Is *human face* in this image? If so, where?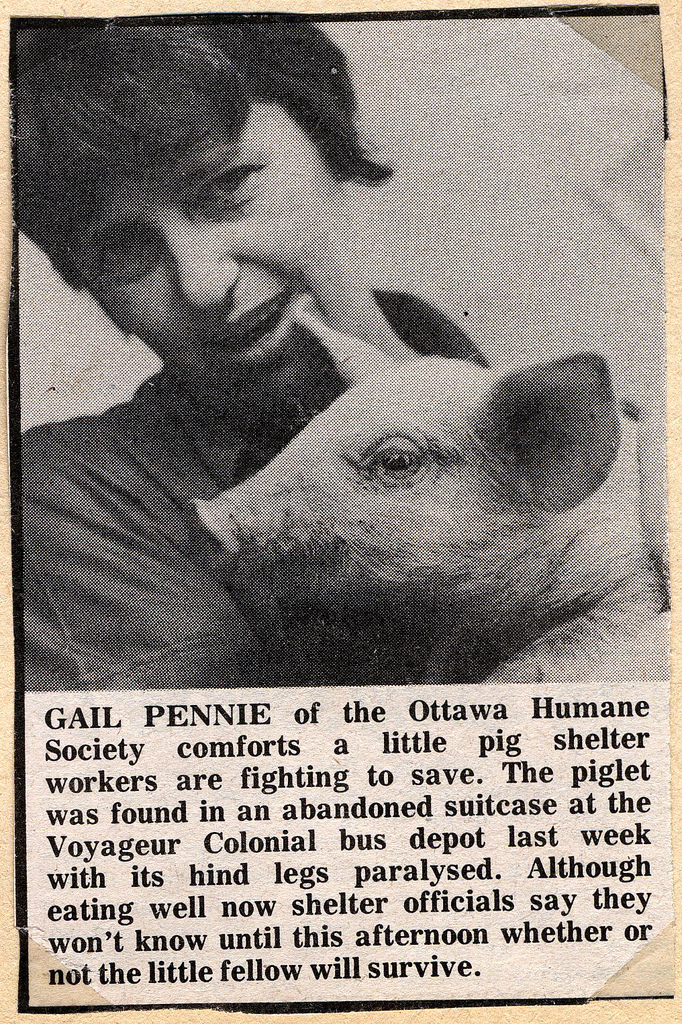
Yes, at select_region(64, 100, 358, 382).
